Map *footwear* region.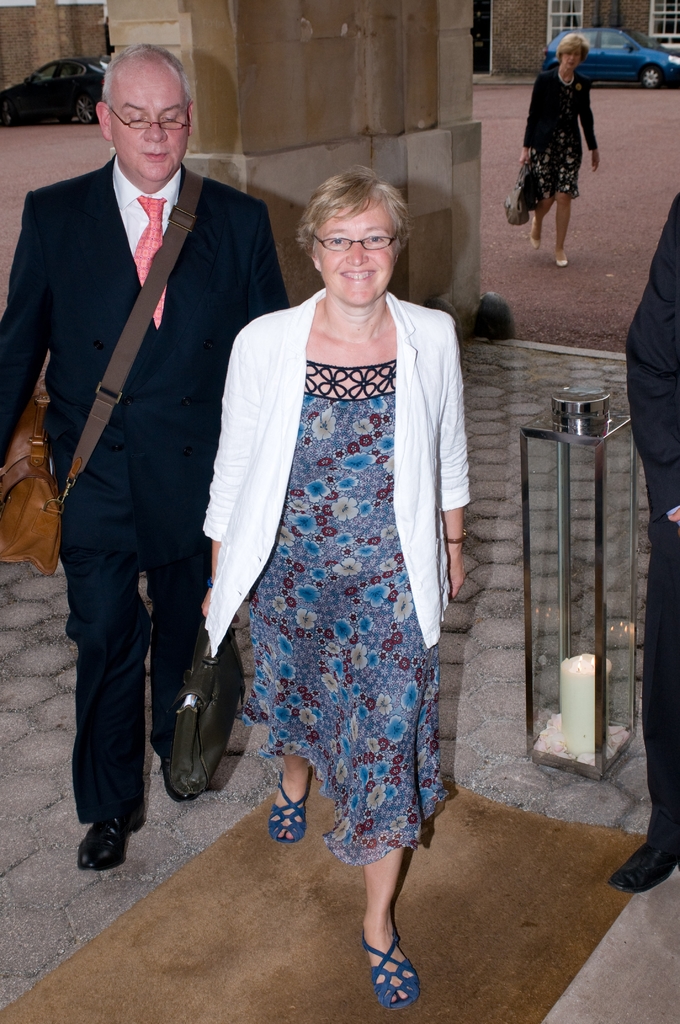
Mapped to detection(271, 774, 311, 846).
